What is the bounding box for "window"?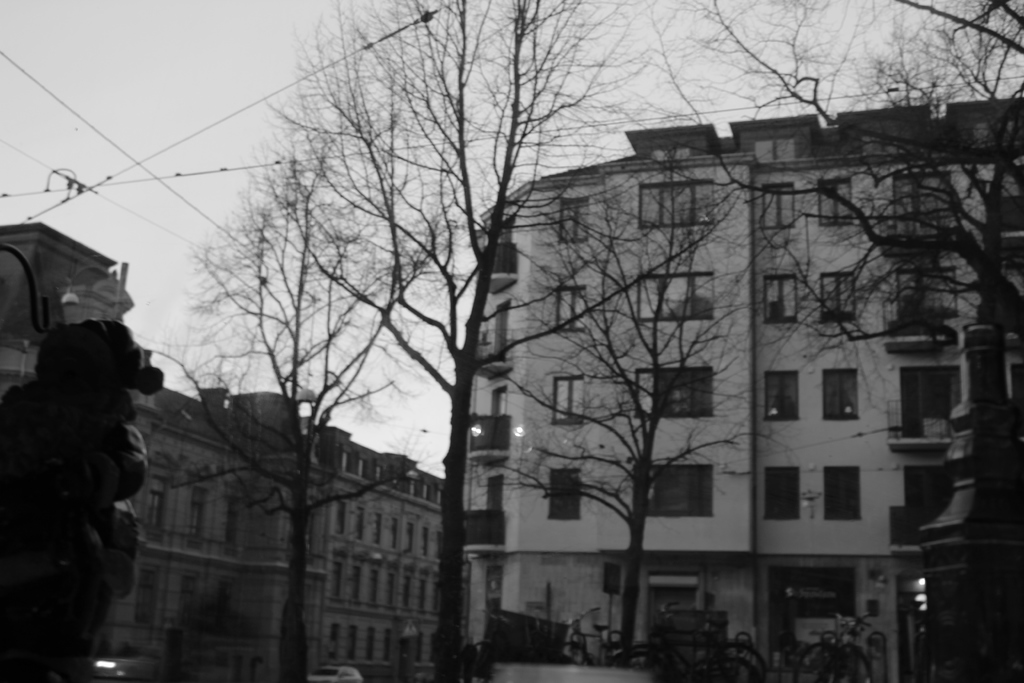
{"left": 821, "top": 268, "right": 856, "bottom": 323}.
